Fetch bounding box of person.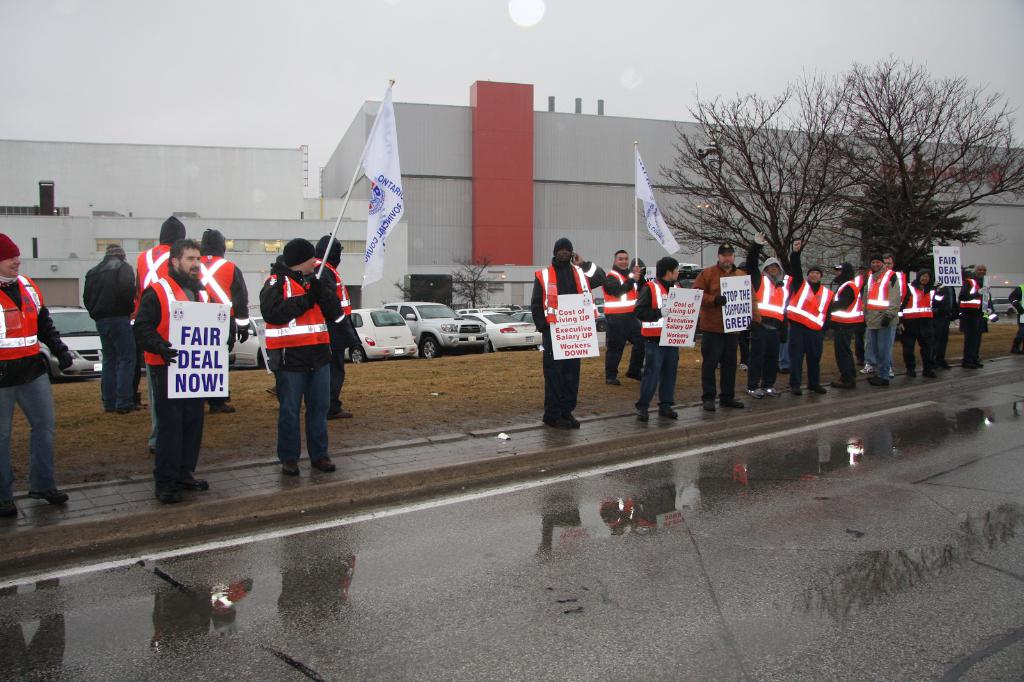
Bbox: (left=316, top=235, right=353, bottom=422).
